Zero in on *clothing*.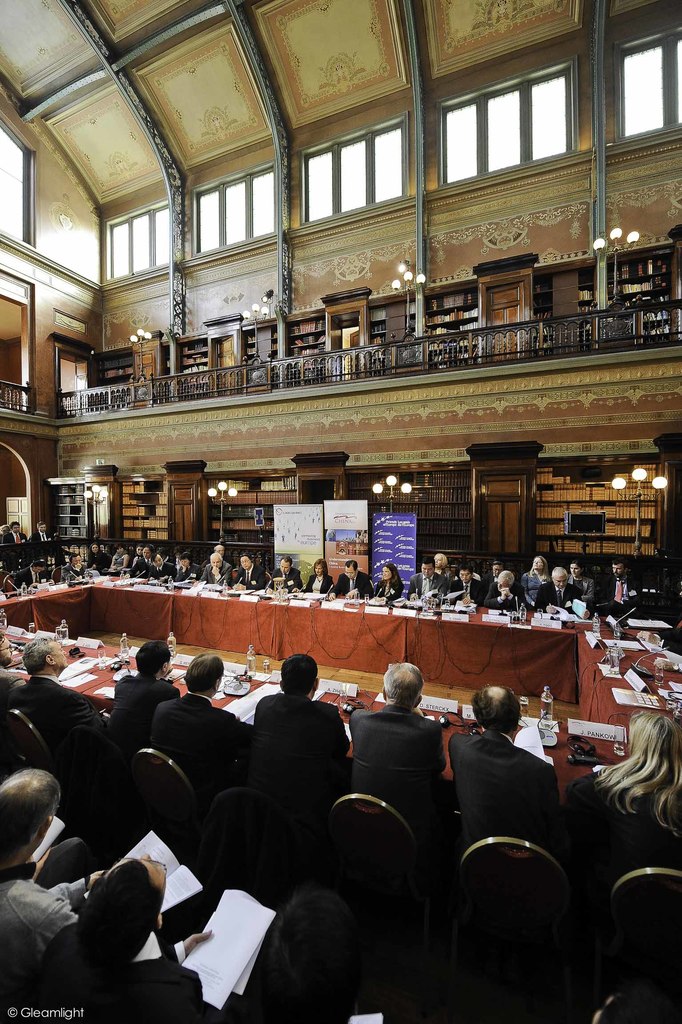
Zeroed in: left=450, top=713, right=568, bottom=882.
